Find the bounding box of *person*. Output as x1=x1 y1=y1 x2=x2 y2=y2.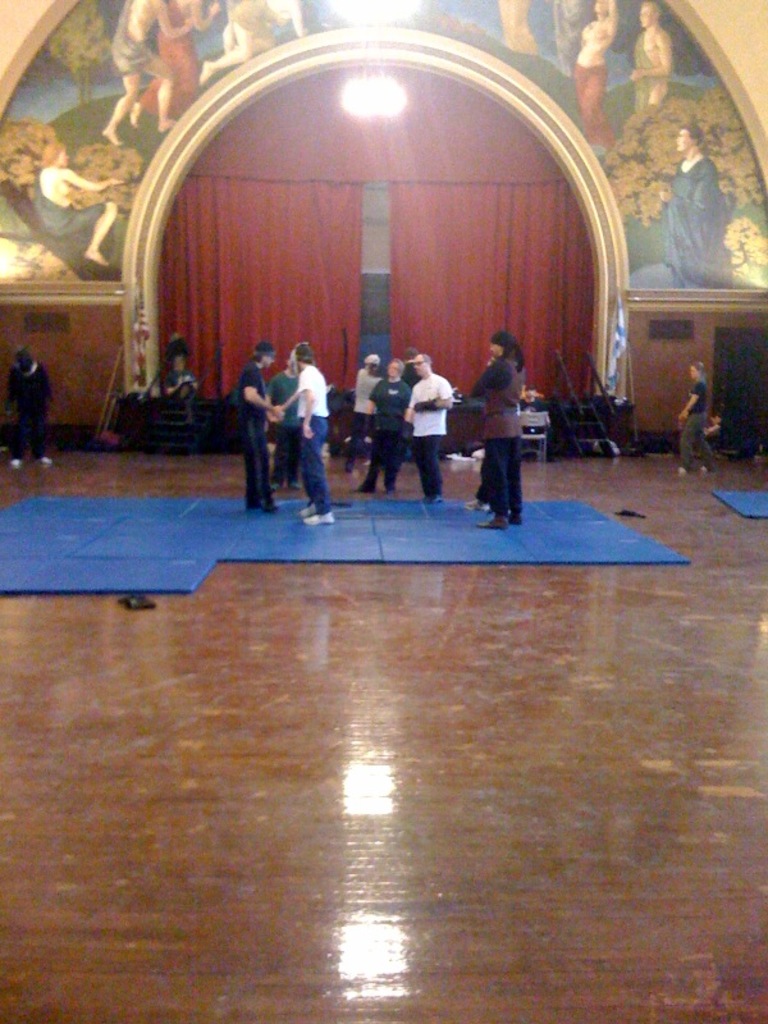
x1=449 y1=333 x2=525 y2=531.
